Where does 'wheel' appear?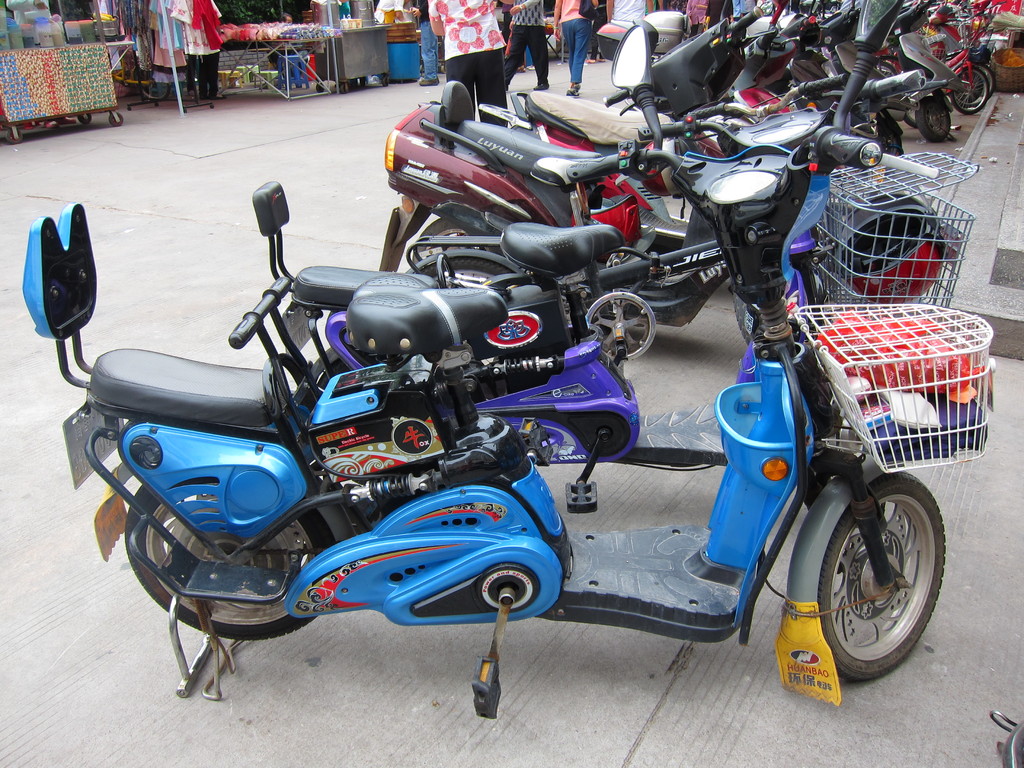
Appears at [404, 244, 509, 291].
